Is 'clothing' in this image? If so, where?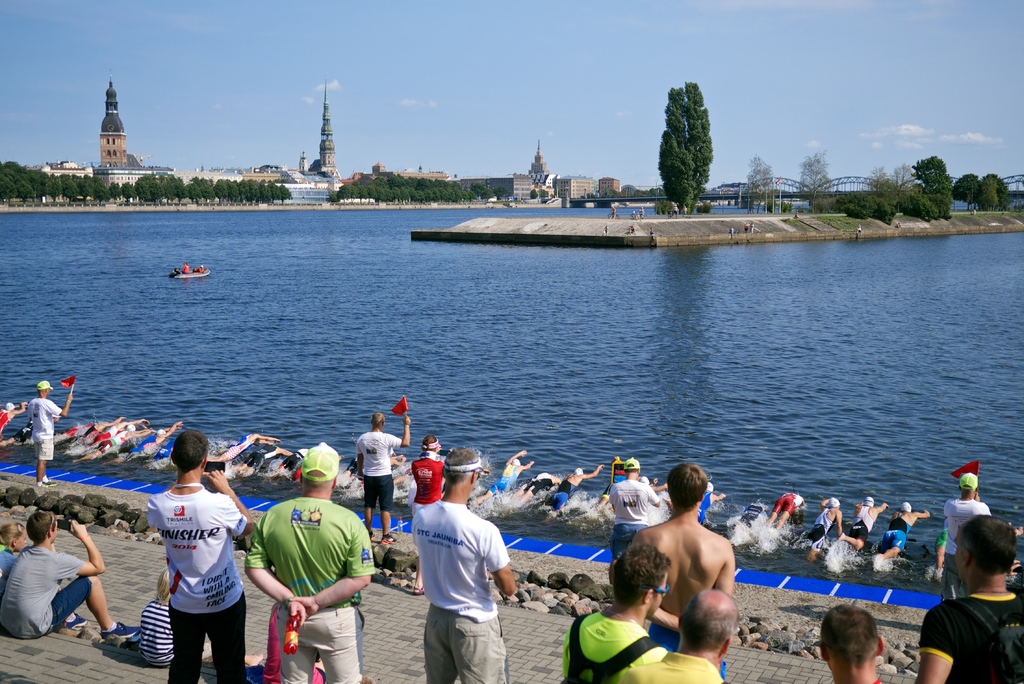
Yes, at x1=884 y1=507 x2=911 y2=550.
